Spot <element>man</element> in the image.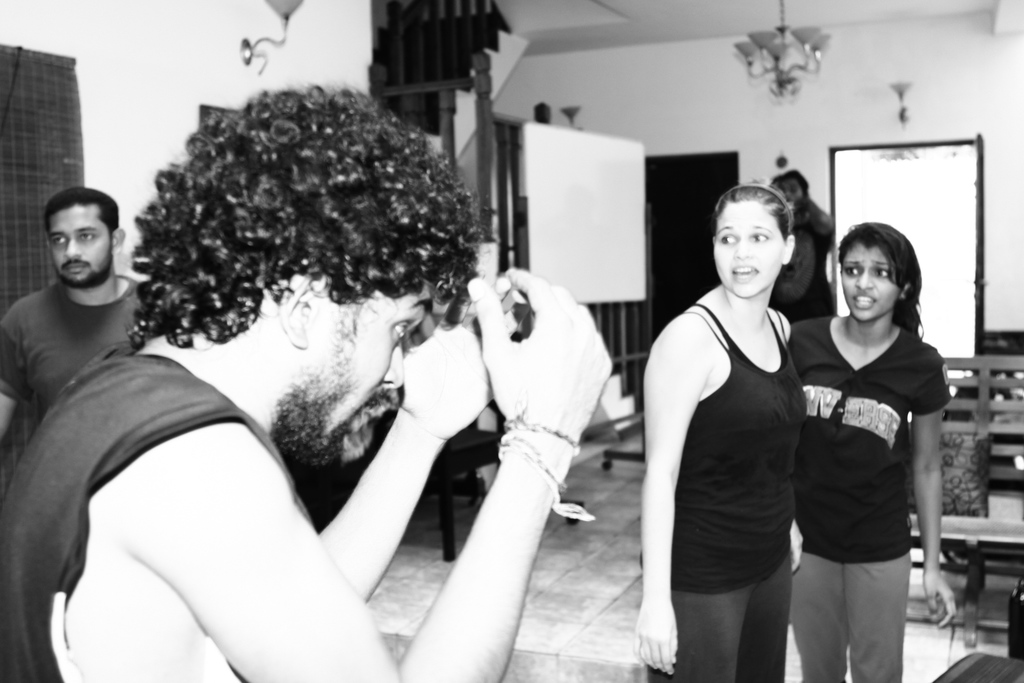
<element>man</element> found at box=[0, 78, 706, 682].
